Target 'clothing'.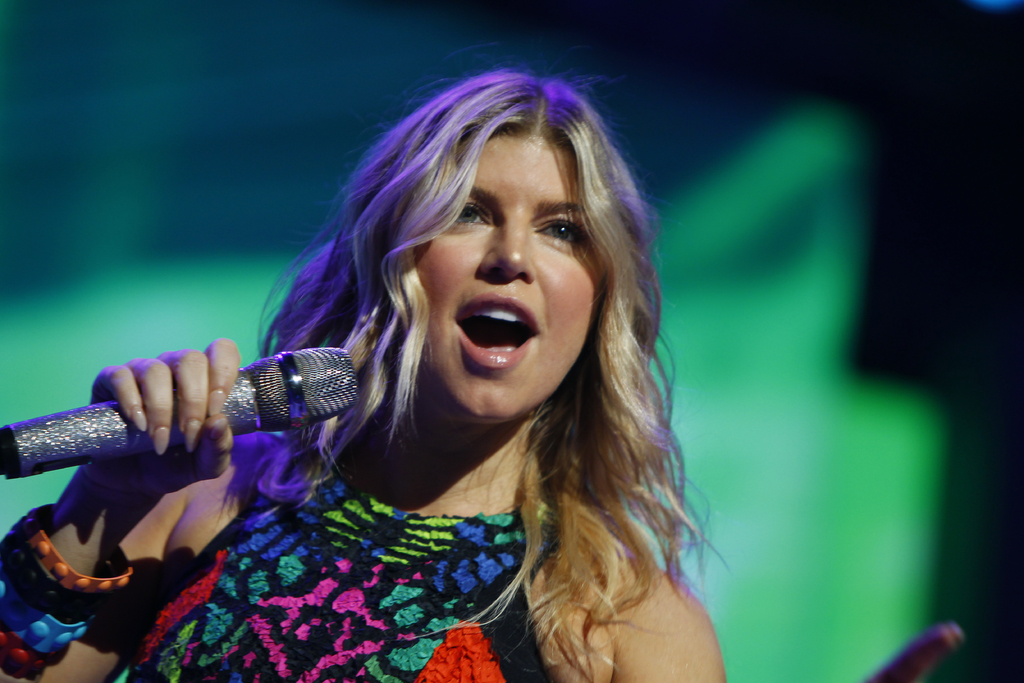
Target region: [123,437,562,682].
